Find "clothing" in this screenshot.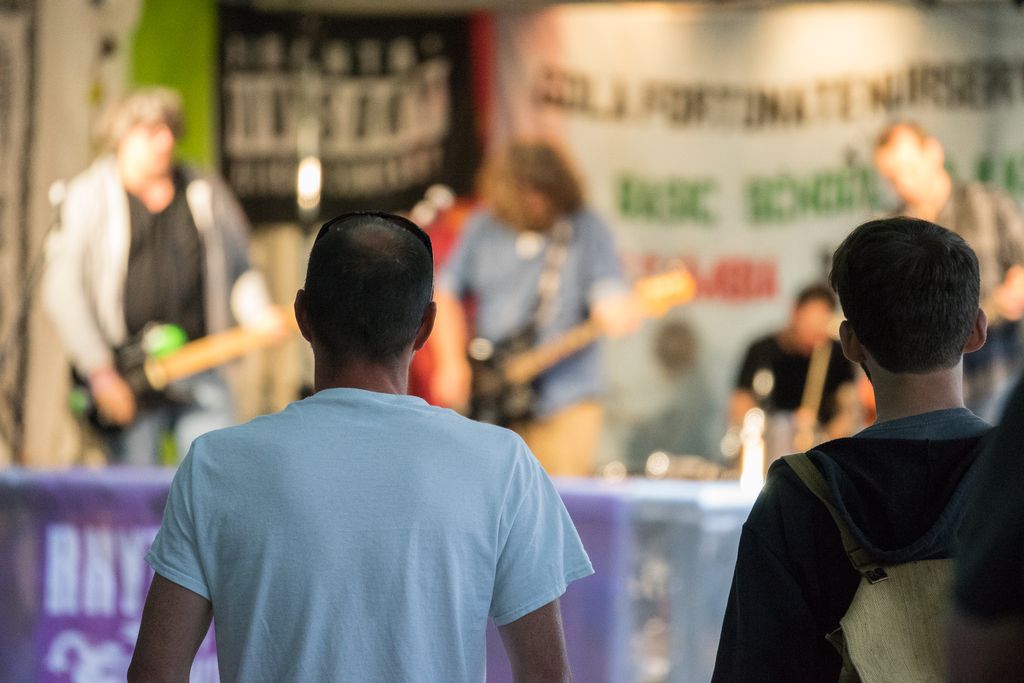
The bounding box for "clothing" is <box>738,329,861,441</box>.
